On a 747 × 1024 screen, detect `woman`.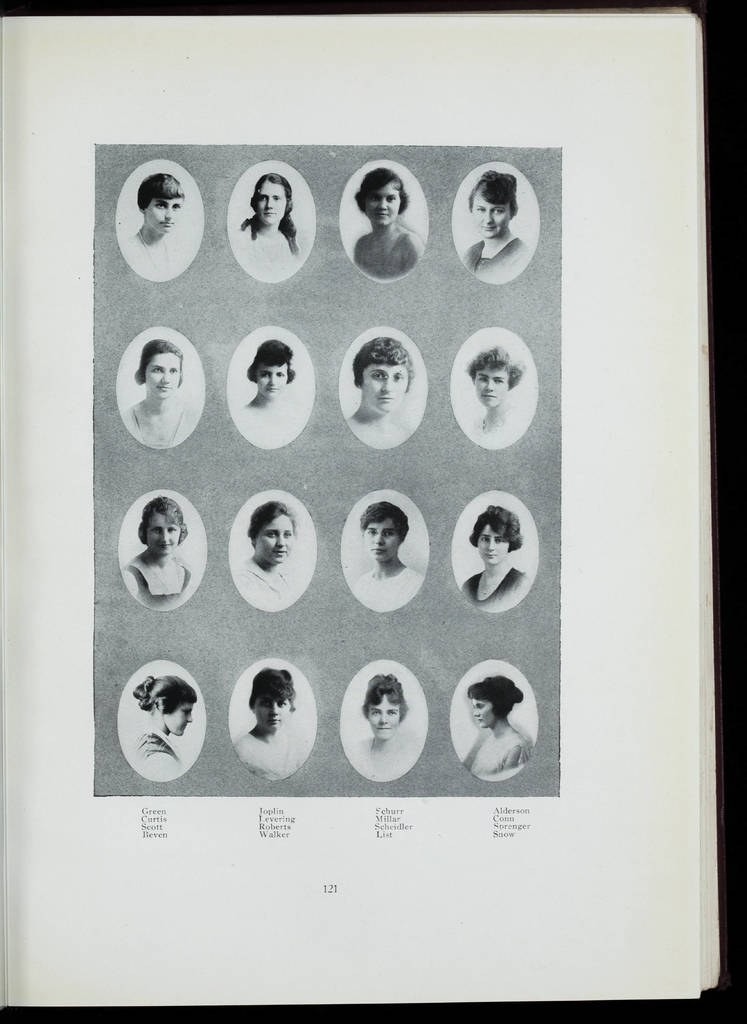
crop(328, 150, 444, 287).
